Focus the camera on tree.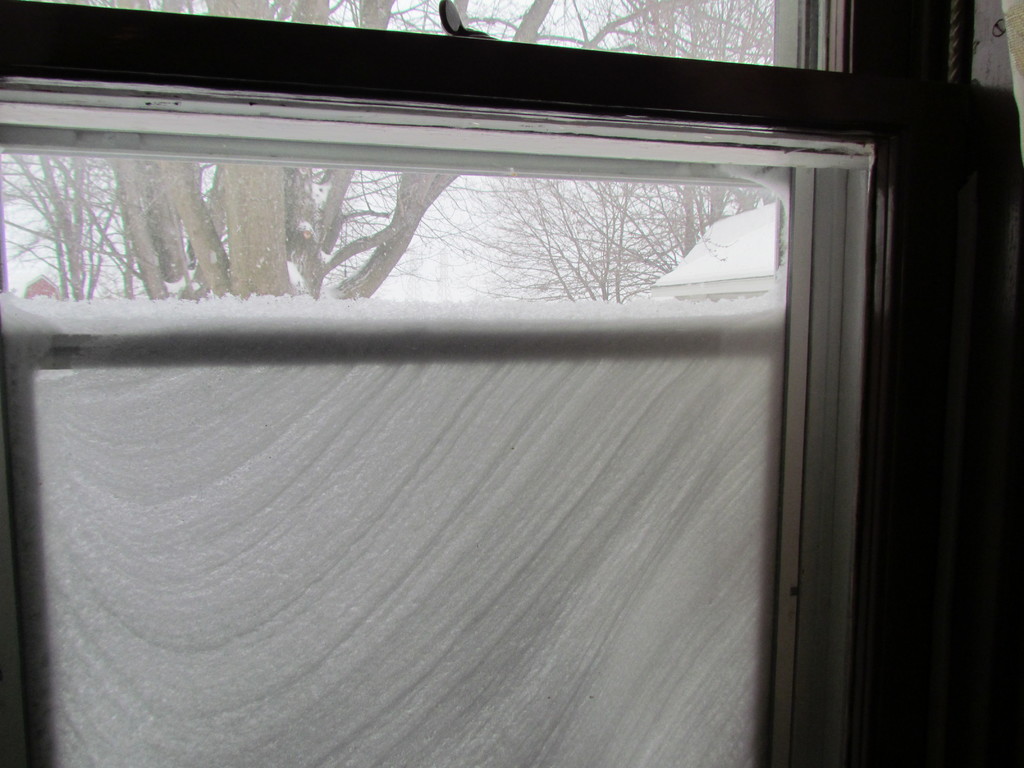
Focus region: select_region(428, 0, 780, 304).
